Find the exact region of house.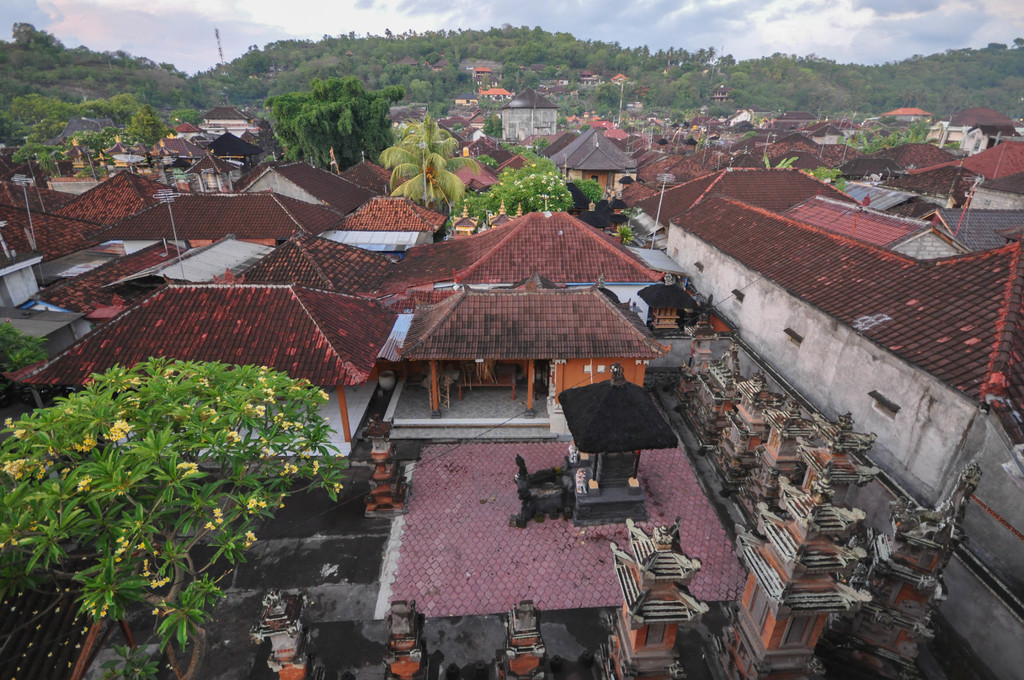
Exact region: (left=498, top=154, right=535, bottom=174).
